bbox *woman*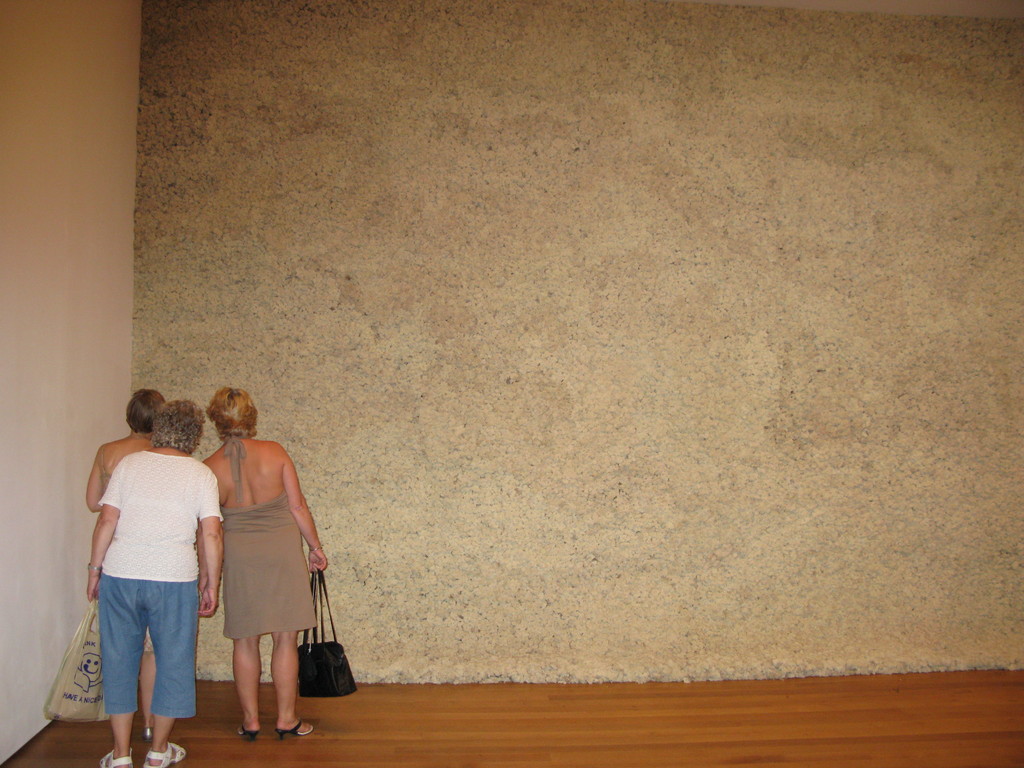
84,397,225,767
